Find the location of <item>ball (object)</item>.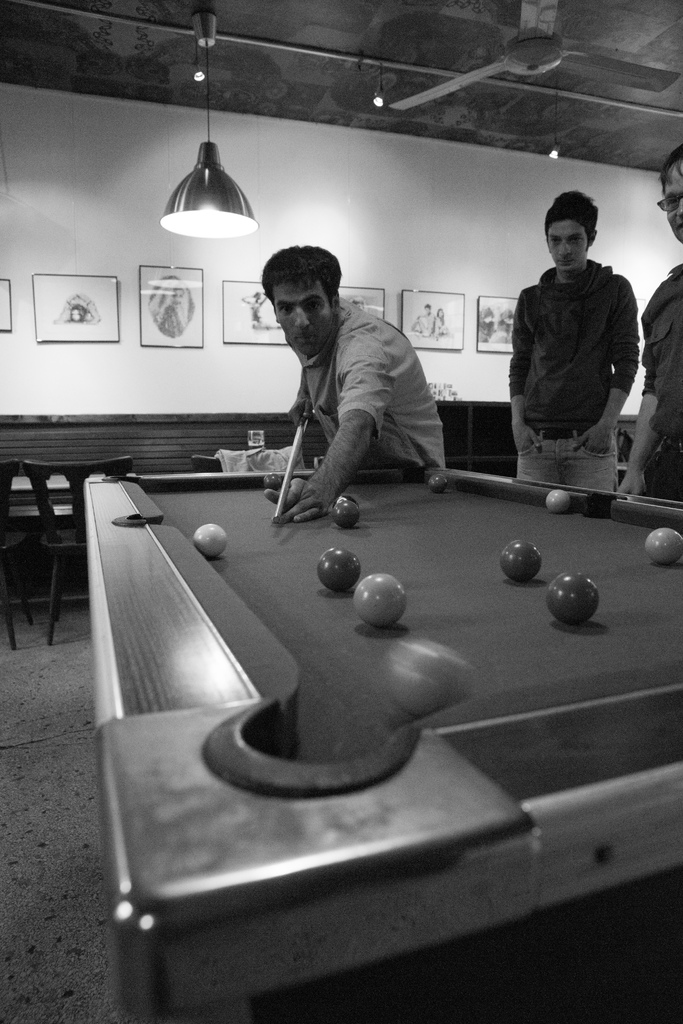
Location: bbox(193, 521, 229, 564).
